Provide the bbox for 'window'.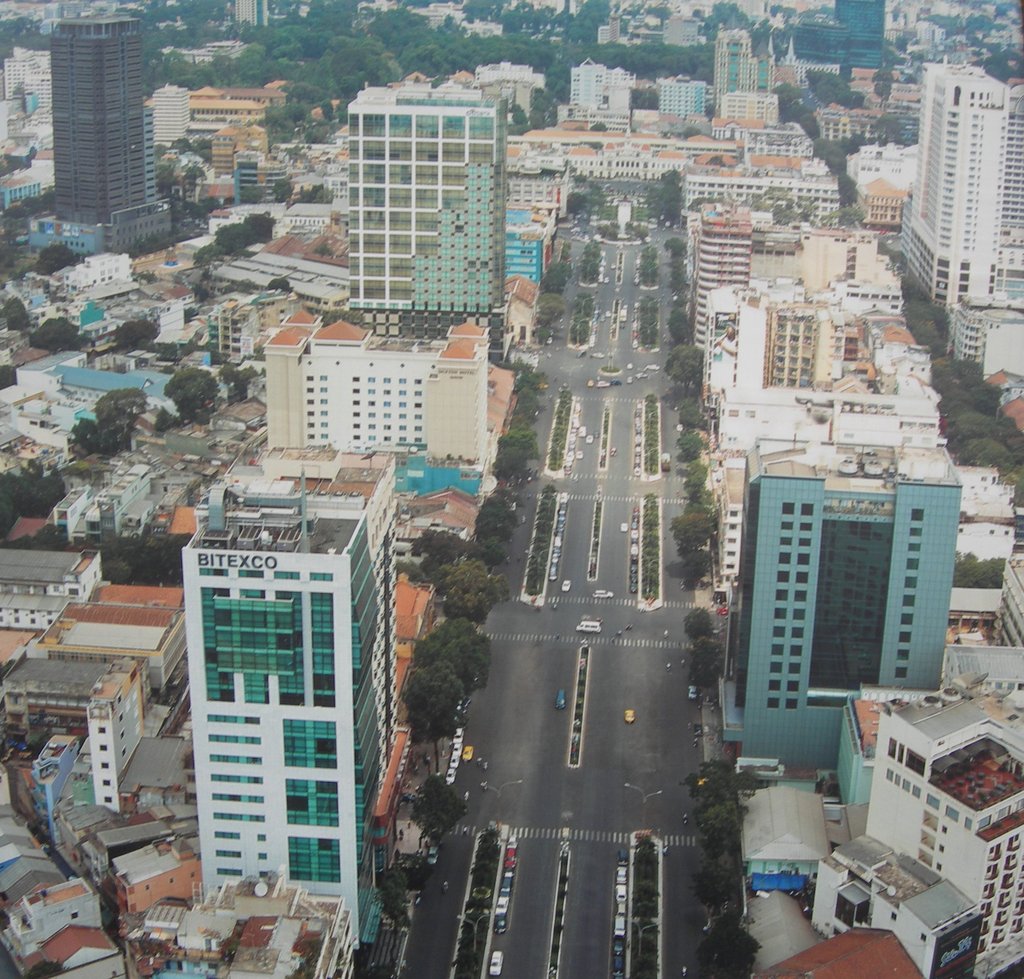
{"x1": 796, "y1": 591, "x2": 806, "y2": 603}.
